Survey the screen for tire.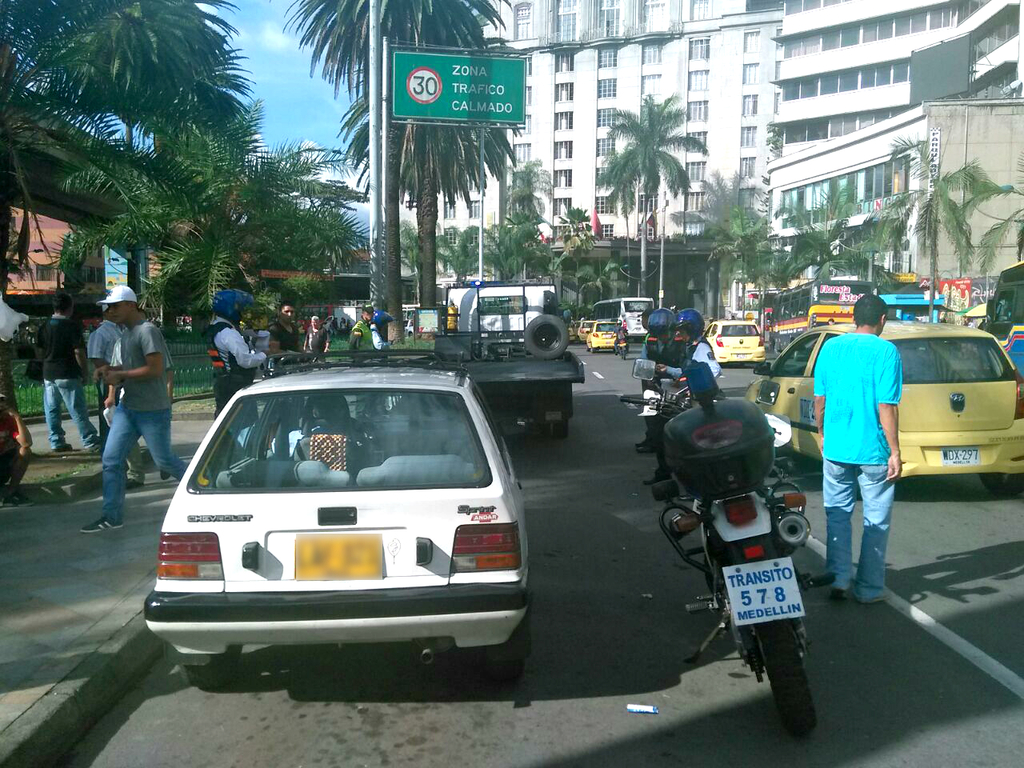
Survey found: [x1=523, y1=314, x2=569, y2=359].
